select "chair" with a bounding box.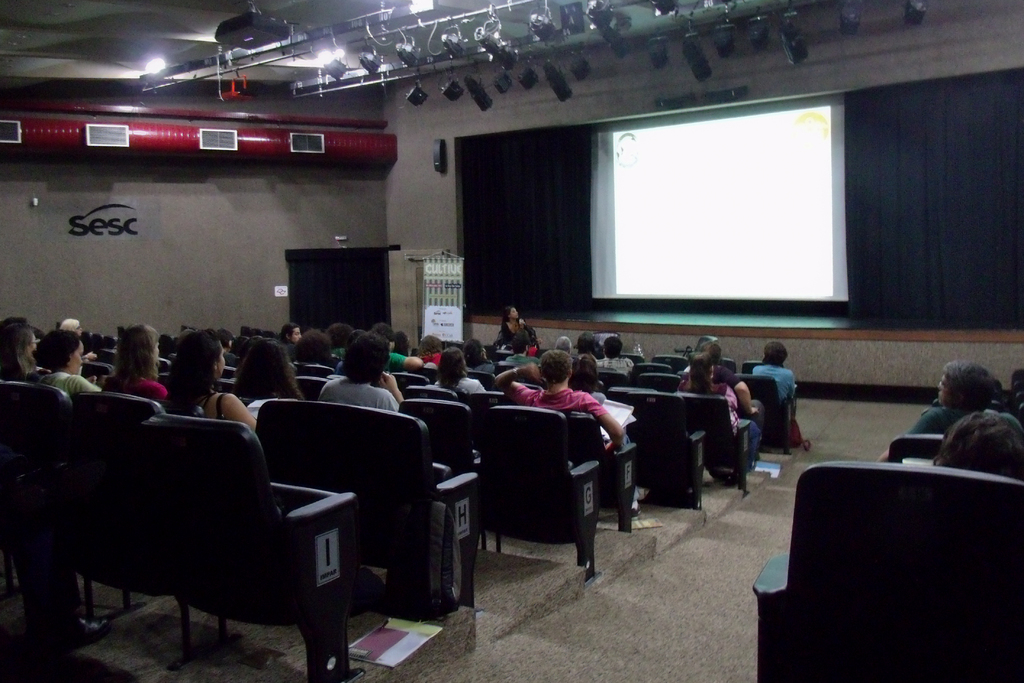
(469,418,618,580).
